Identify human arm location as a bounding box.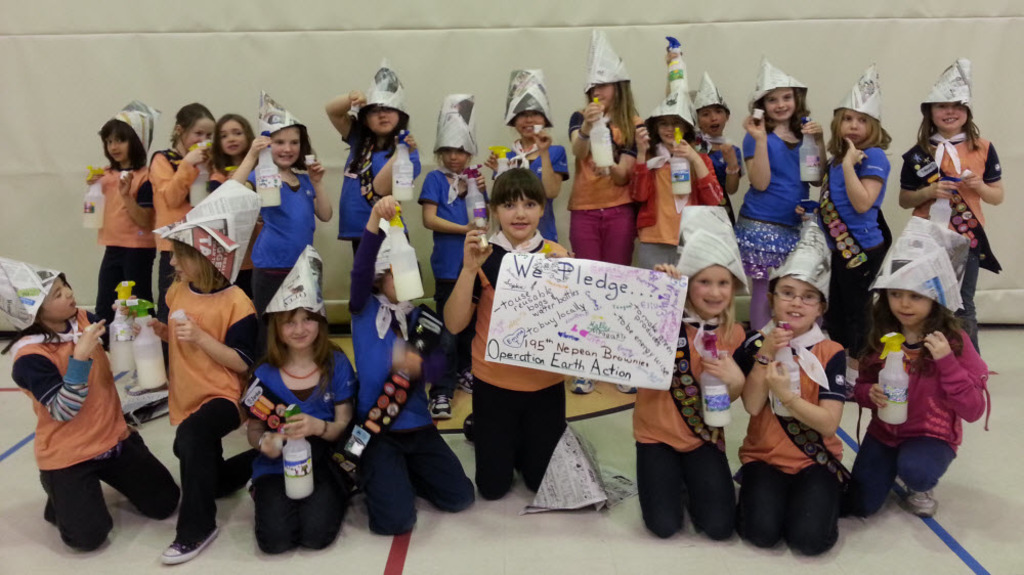
[246,419,296,462].
